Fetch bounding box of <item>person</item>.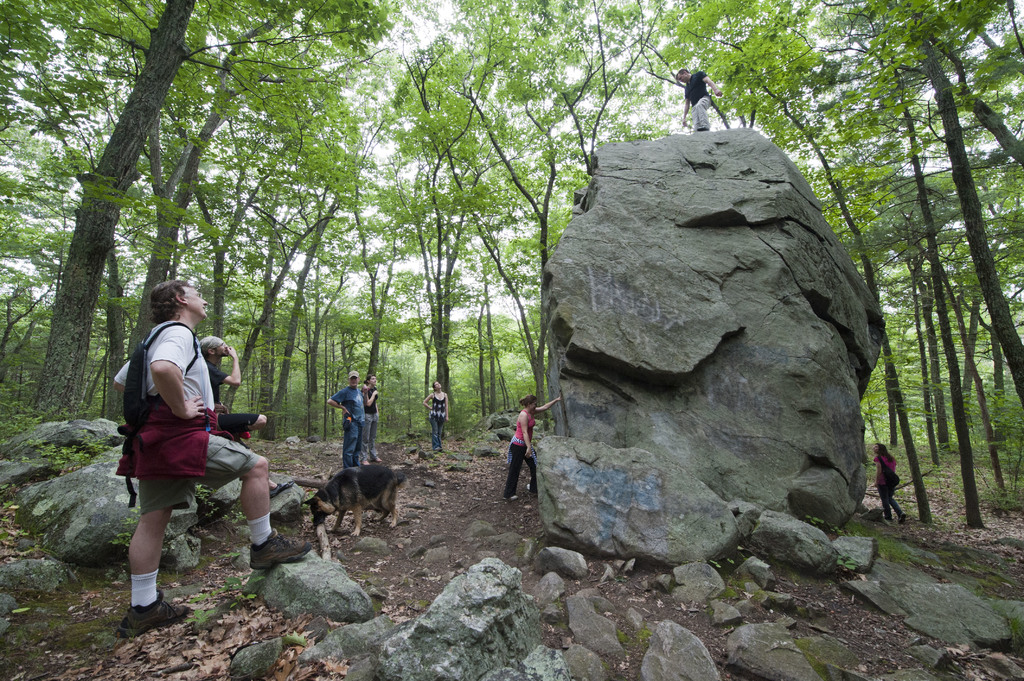
Bbox: 870,438,910,524.
